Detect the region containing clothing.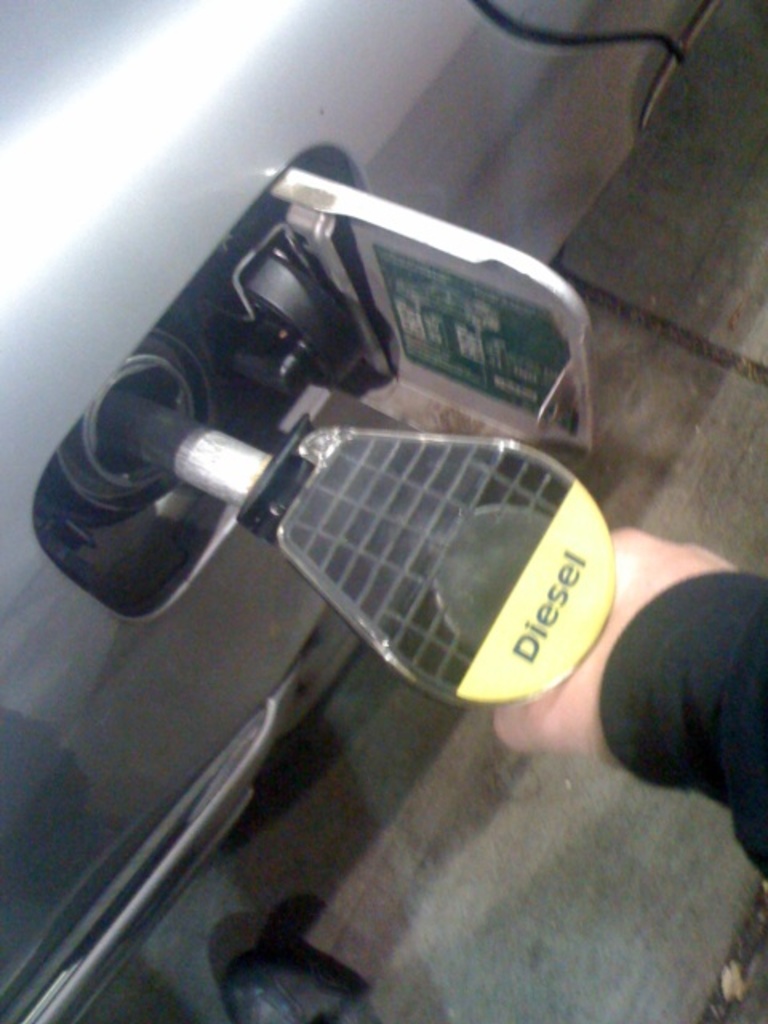
bbox(598, 571, 766, 885).
